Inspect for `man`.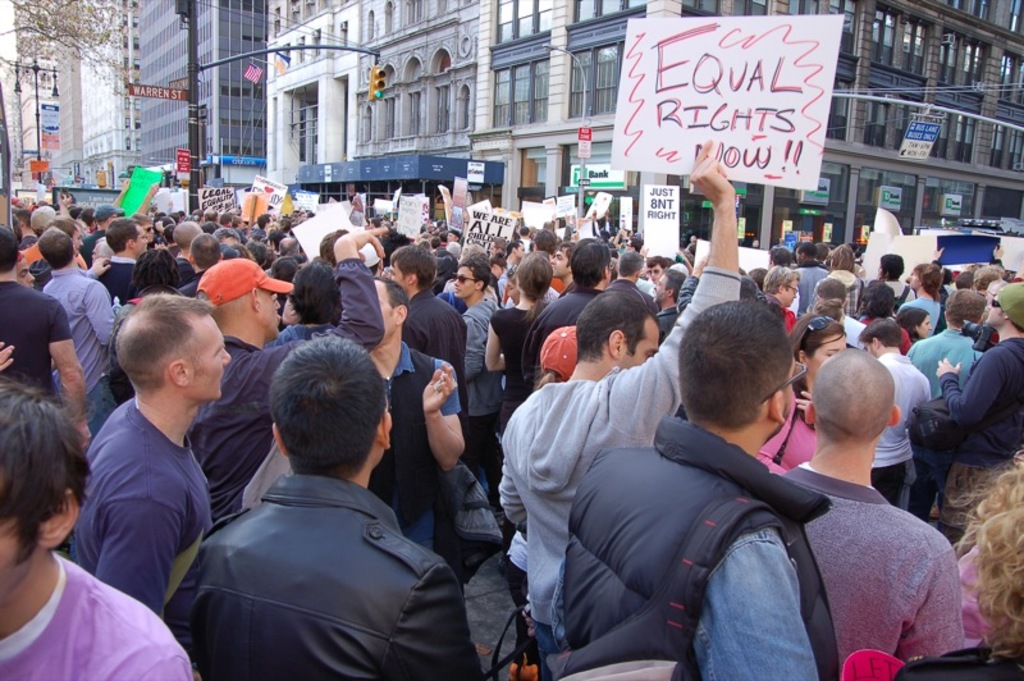
Inspection: crop(604, 255, 658, 311).
